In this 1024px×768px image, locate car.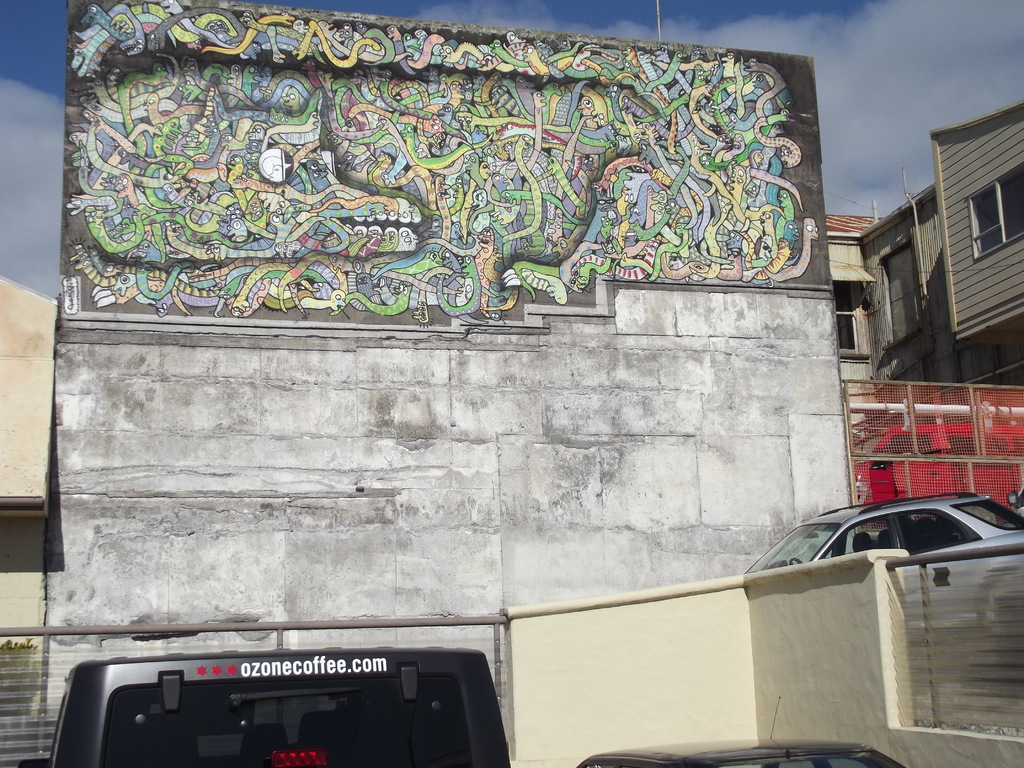
Bounding box: x1=742 y1=488 x2=1022 y2=630.
